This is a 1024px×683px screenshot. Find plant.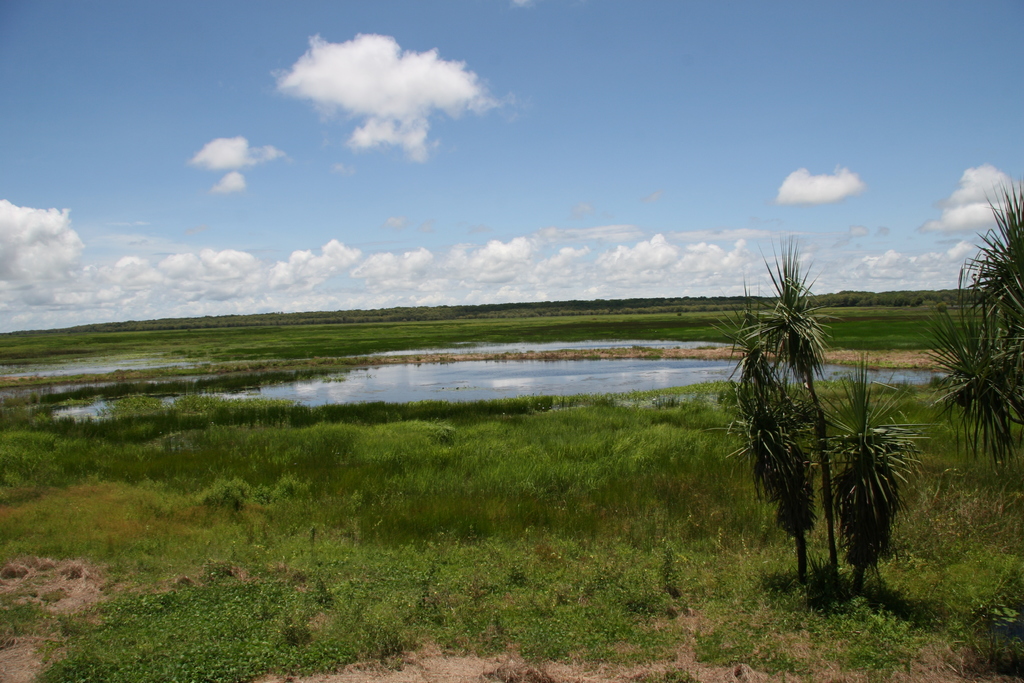
Bounding box: <region>0, 295, 988, 388</region>.
